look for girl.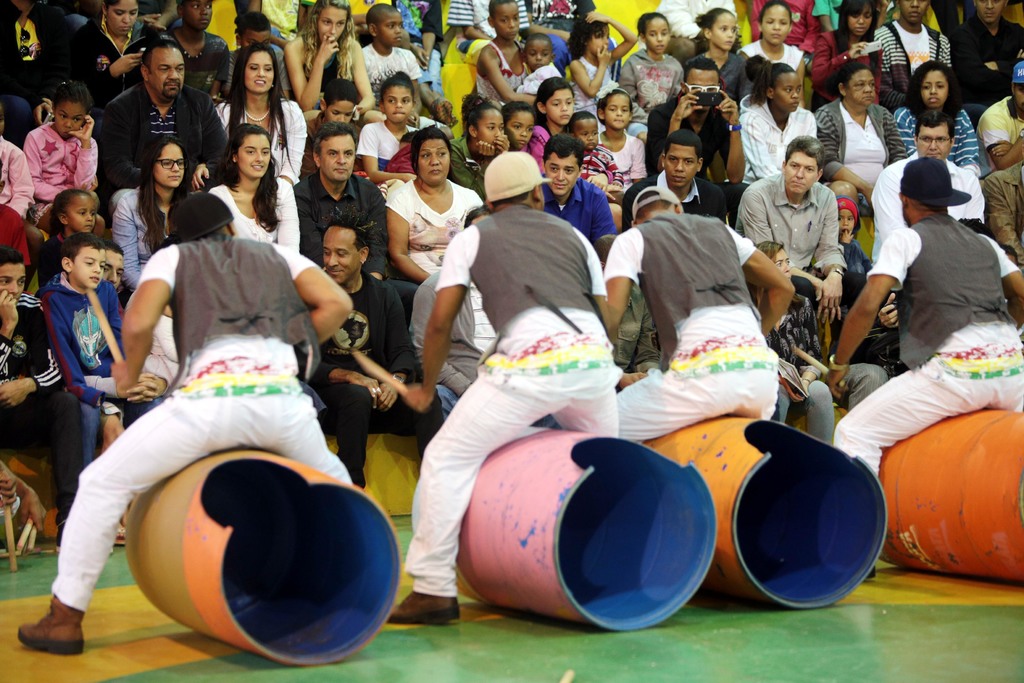
Found: bbox(216, 42, 303, 184).
